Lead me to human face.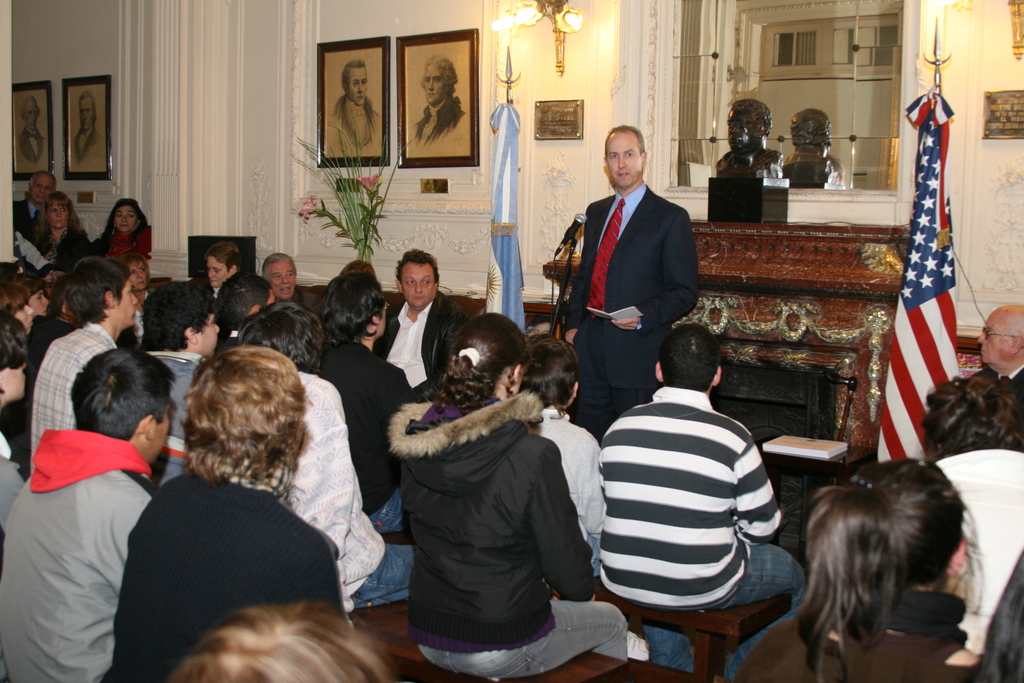
Lead to bbox=[605, 131, 641, 189].
